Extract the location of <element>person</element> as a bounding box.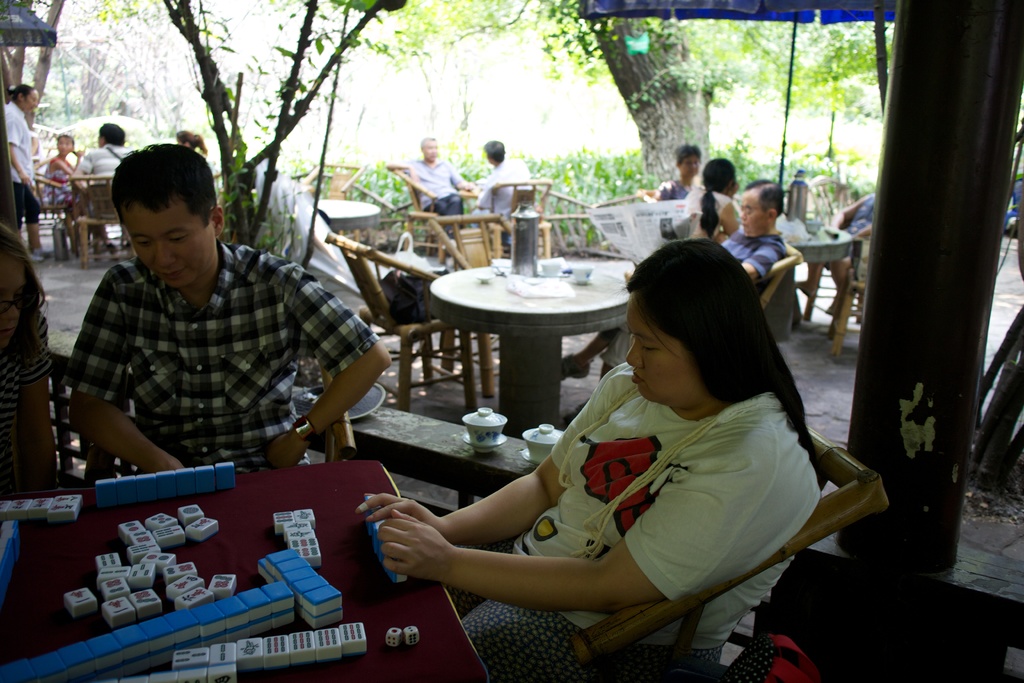
bbox=[352, 237, 824, 682].
